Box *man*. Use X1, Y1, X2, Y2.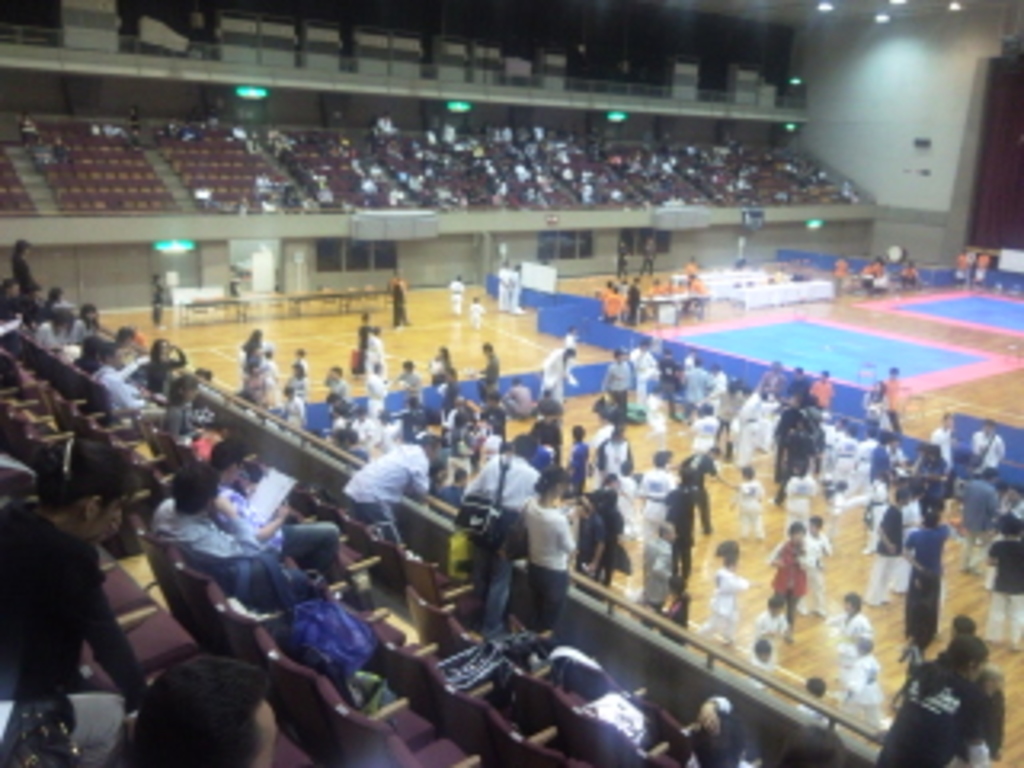
390, 355, 432, 406.
